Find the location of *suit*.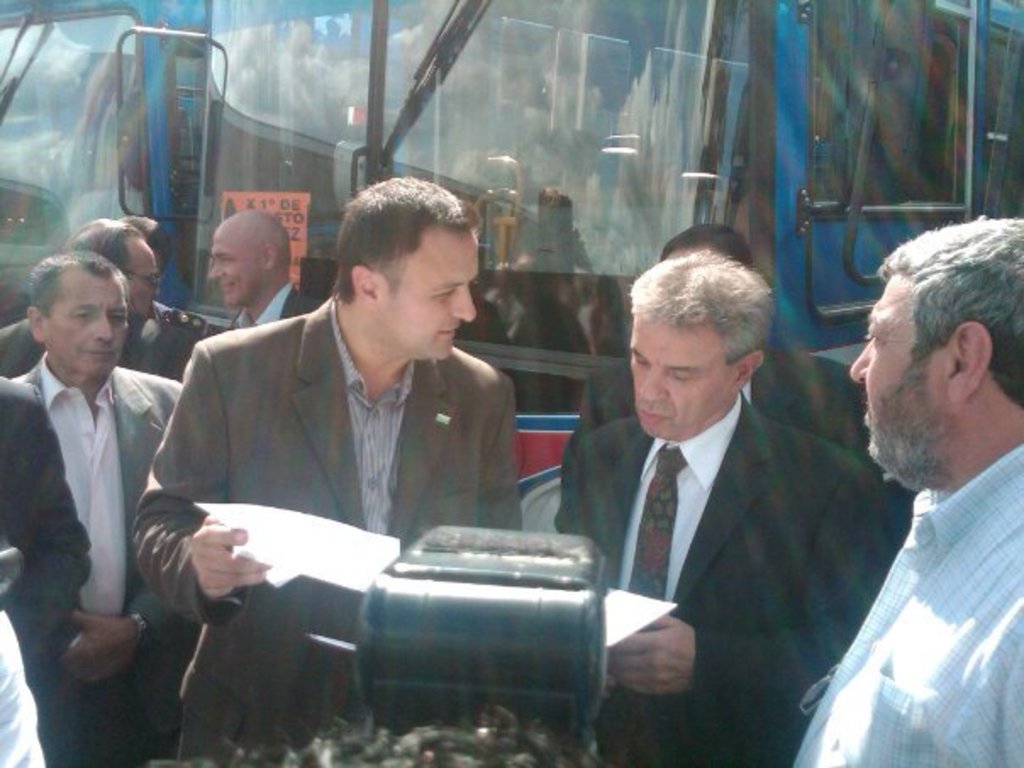
Location: (558,295,868,727).
